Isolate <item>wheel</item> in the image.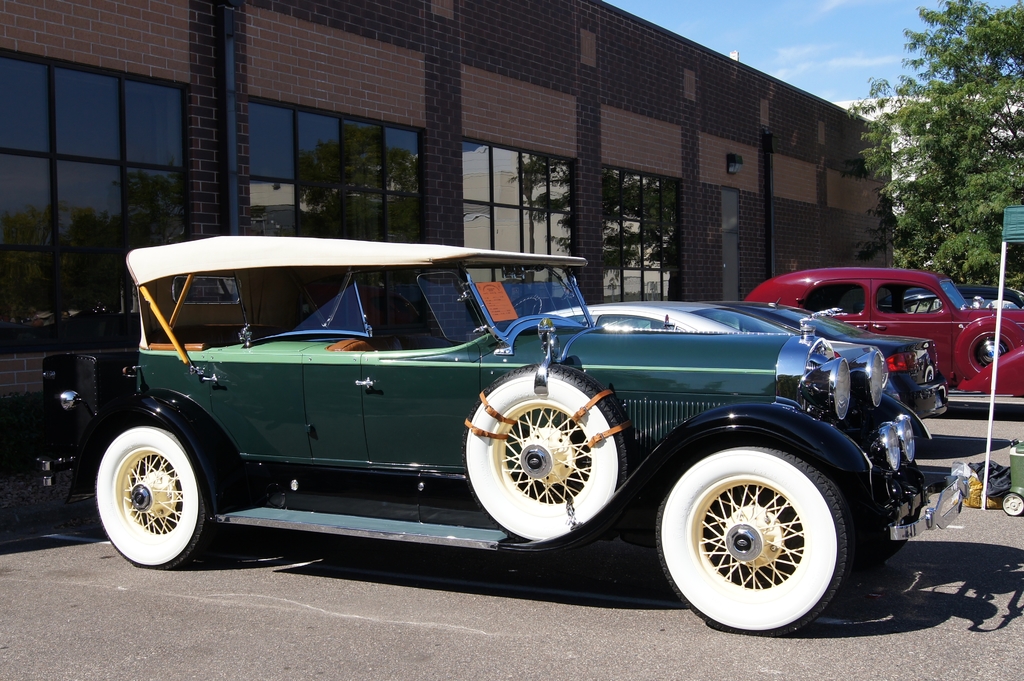
Isolated region: <bbox>659, 445, 849, 639</bbox>.
